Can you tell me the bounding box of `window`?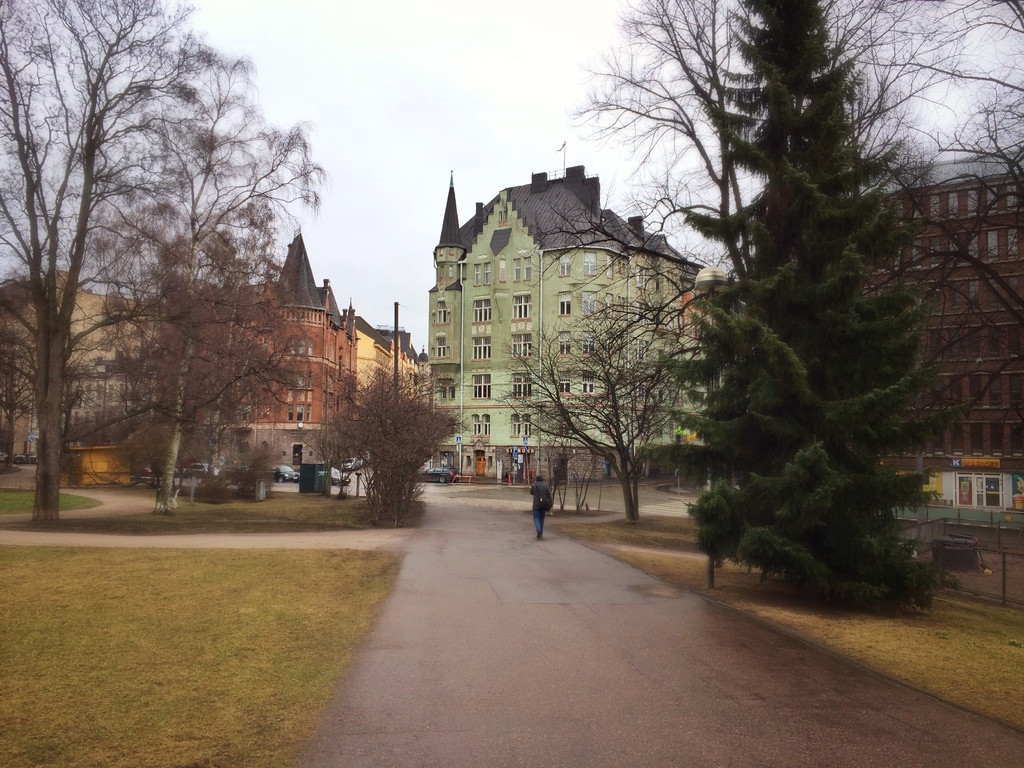
pyautogui.locateOnScreen(969, 285, 977, 308).
